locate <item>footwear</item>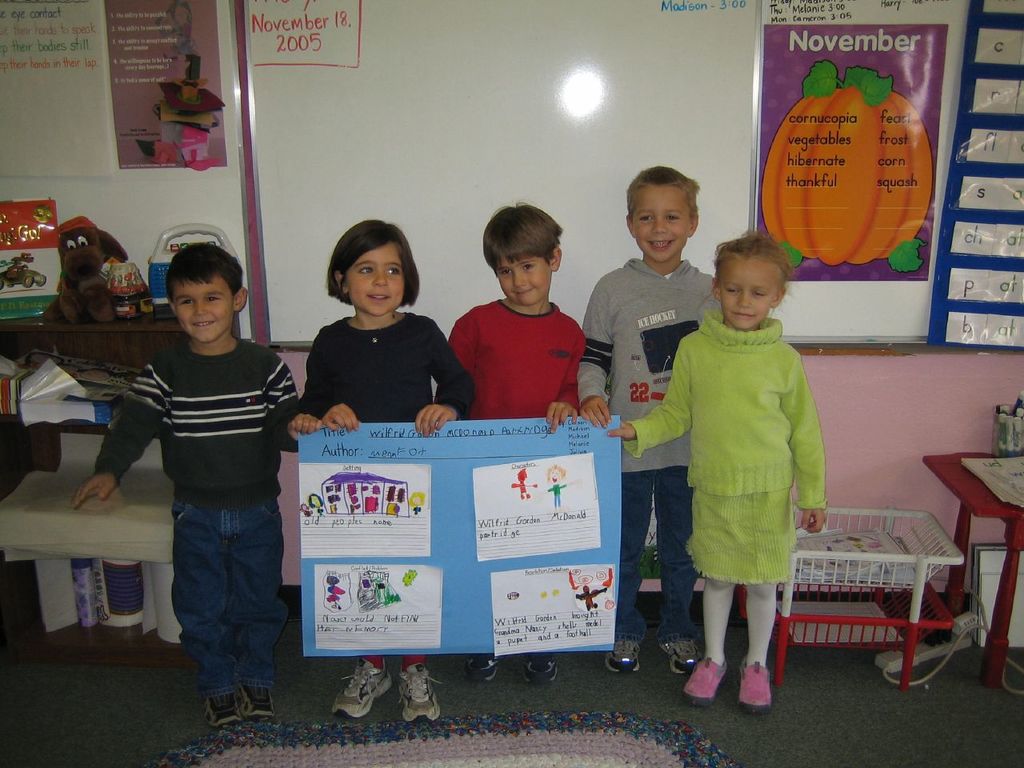
732, 651, 784, 719
